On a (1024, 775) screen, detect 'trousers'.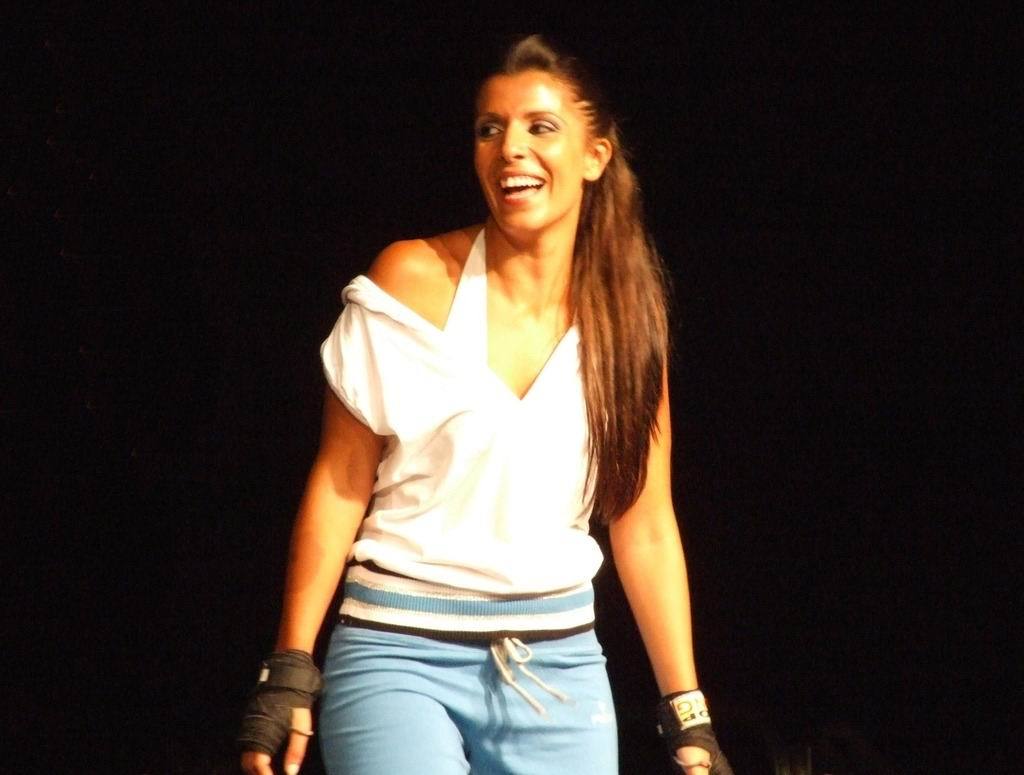
302/624/624/774.
